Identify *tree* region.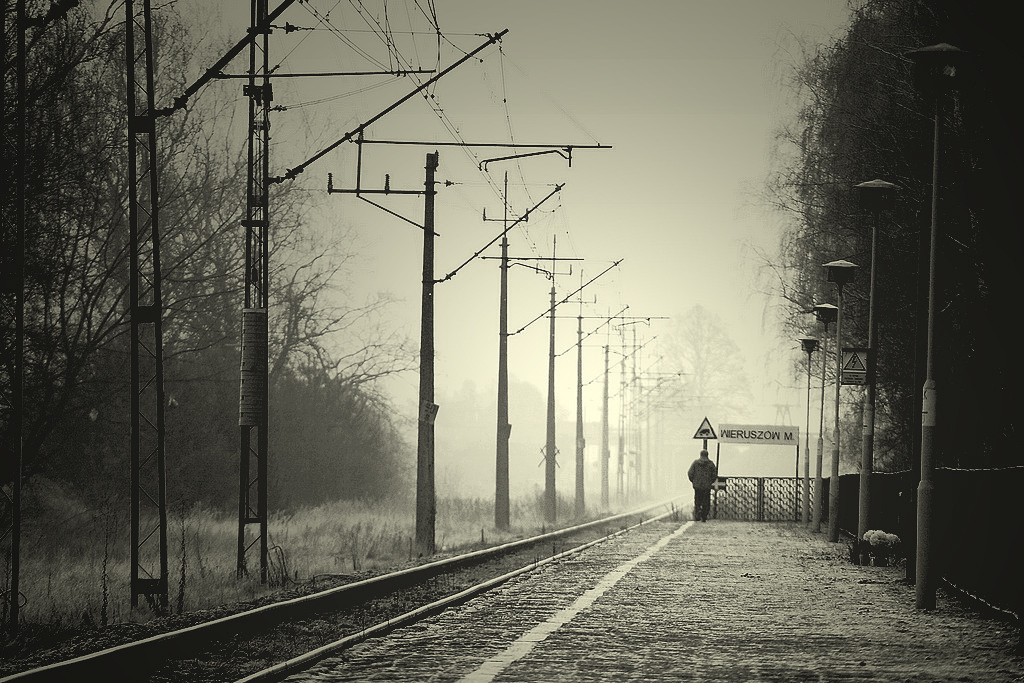
Region: (x1=0, y1=0, x2=429, y2=638).
